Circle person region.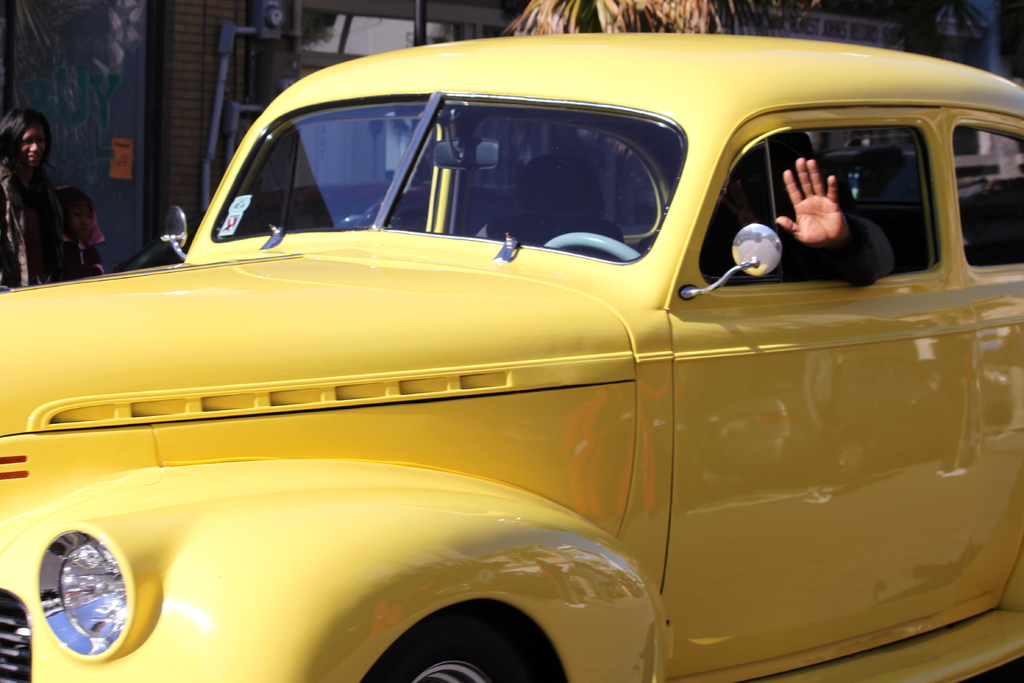
Region: crop(52, 186, 106, 279).
